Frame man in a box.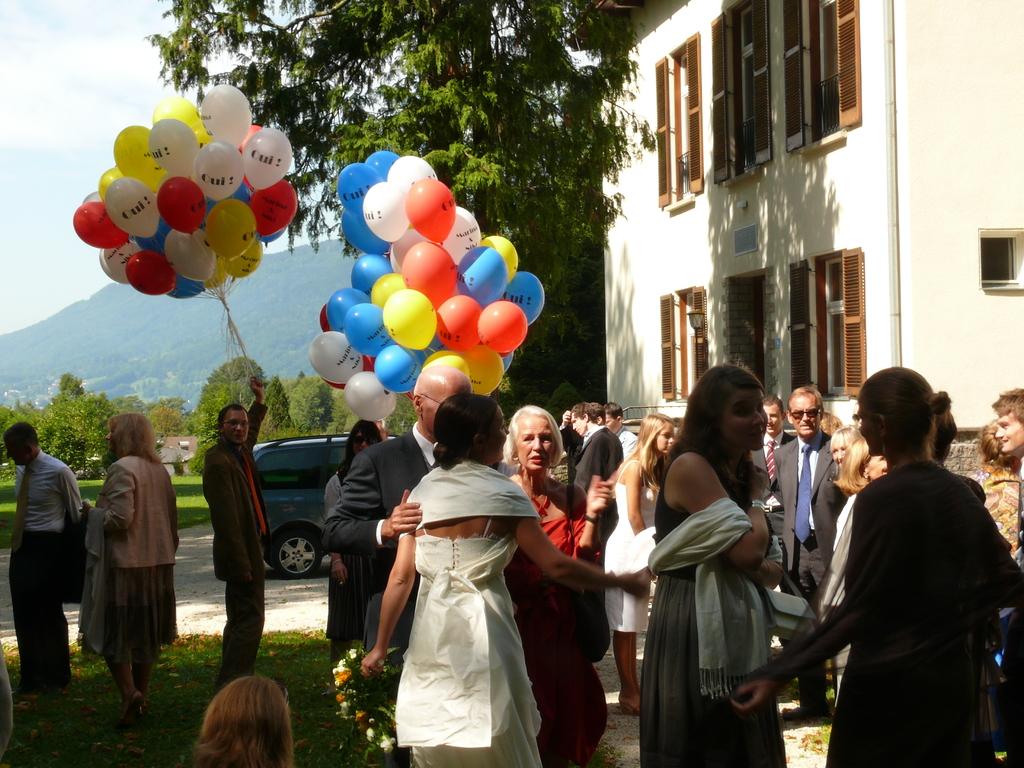
<box>5,418,86,701</box>.
